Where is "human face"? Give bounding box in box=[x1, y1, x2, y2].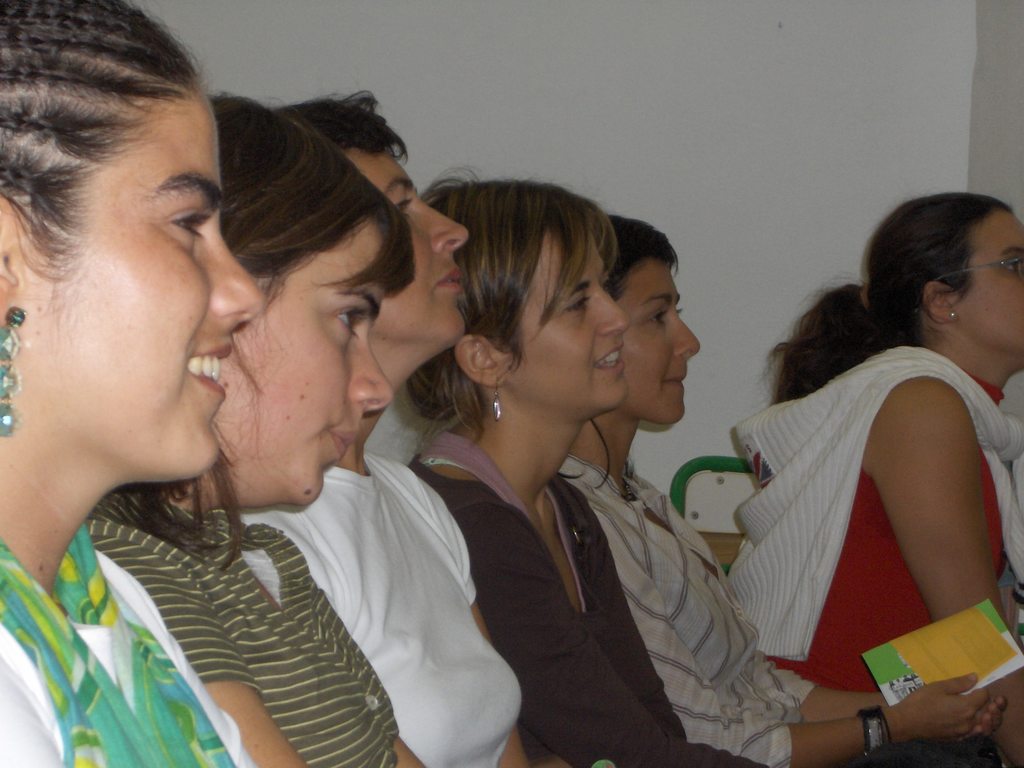
box=[618, 259, 701, 426].
